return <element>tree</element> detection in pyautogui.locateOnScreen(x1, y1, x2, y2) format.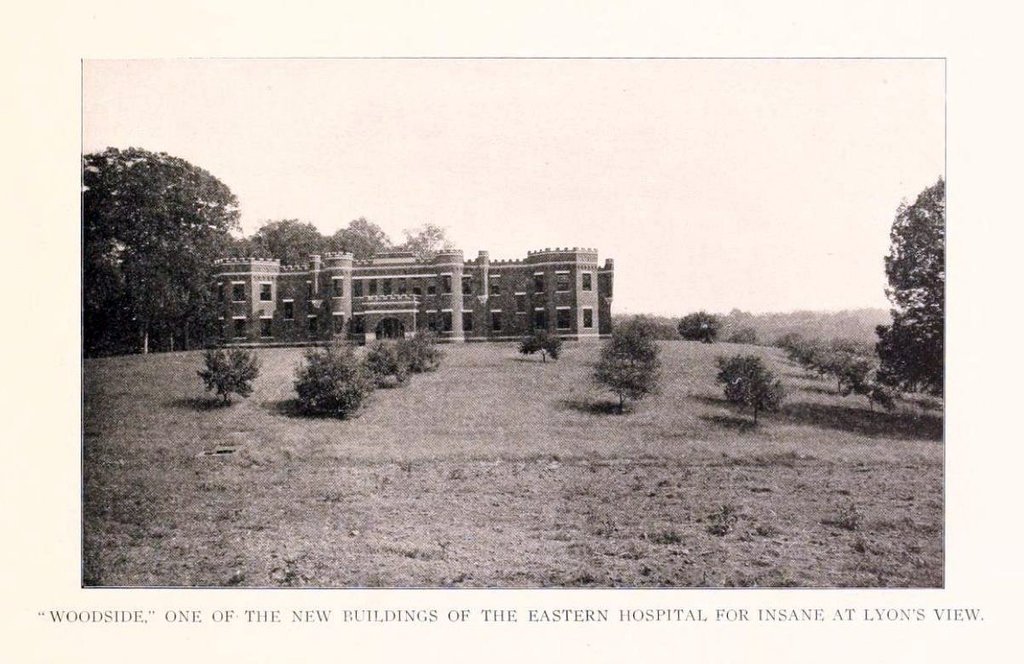
pyautogui.locateOnScreen(519, 325, 569, 367).
